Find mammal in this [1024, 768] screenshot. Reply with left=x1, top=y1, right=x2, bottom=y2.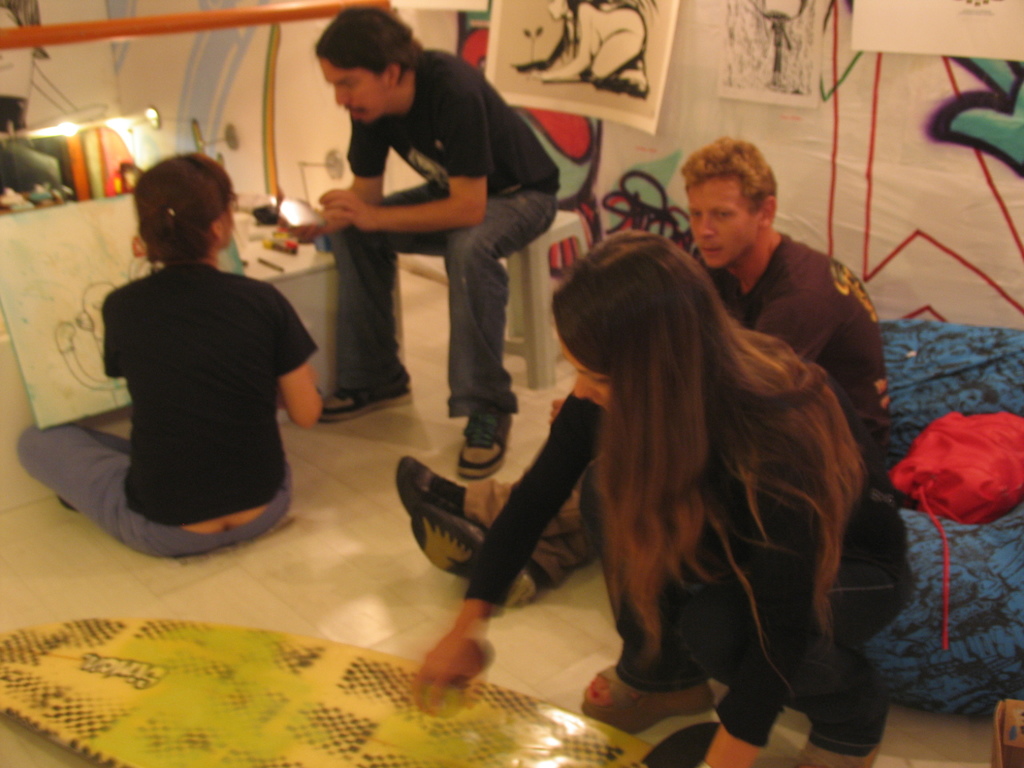
left=412, top=233, right=920, bottom=767.
